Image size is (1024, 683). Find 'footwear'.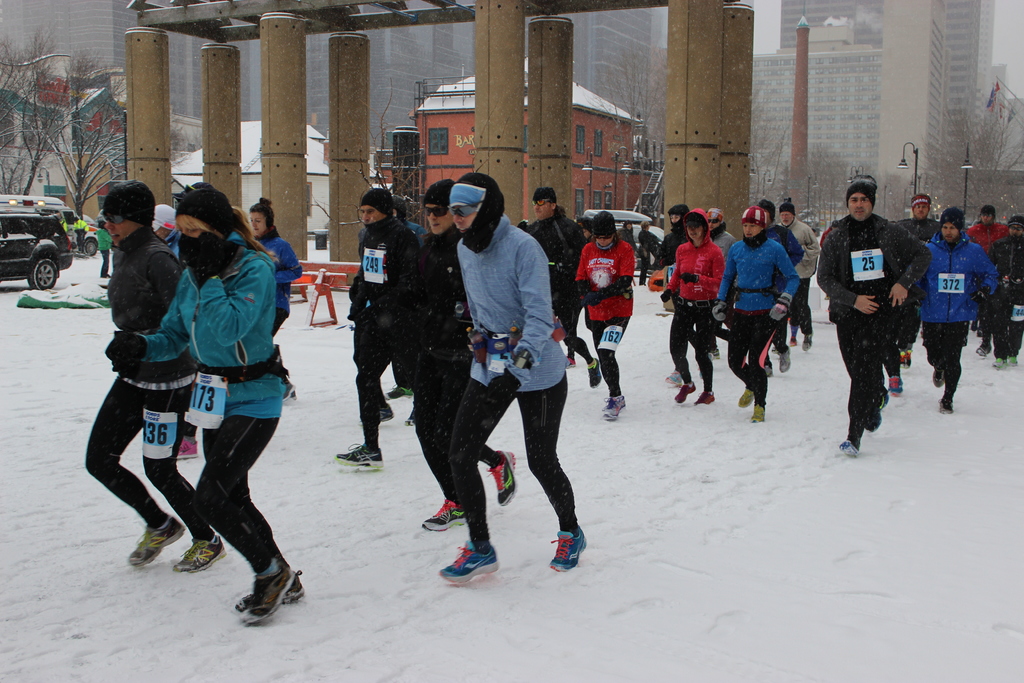
356, 399, 394, 427.
